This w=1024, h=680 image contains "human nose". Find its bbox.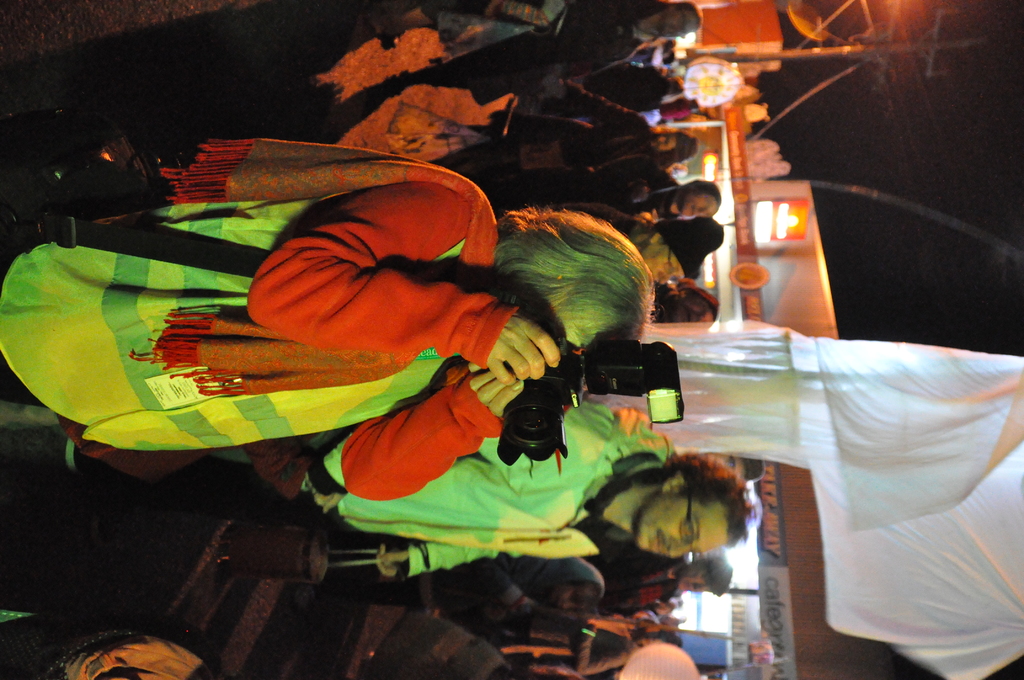
rect(696, 584, 709, 596).
